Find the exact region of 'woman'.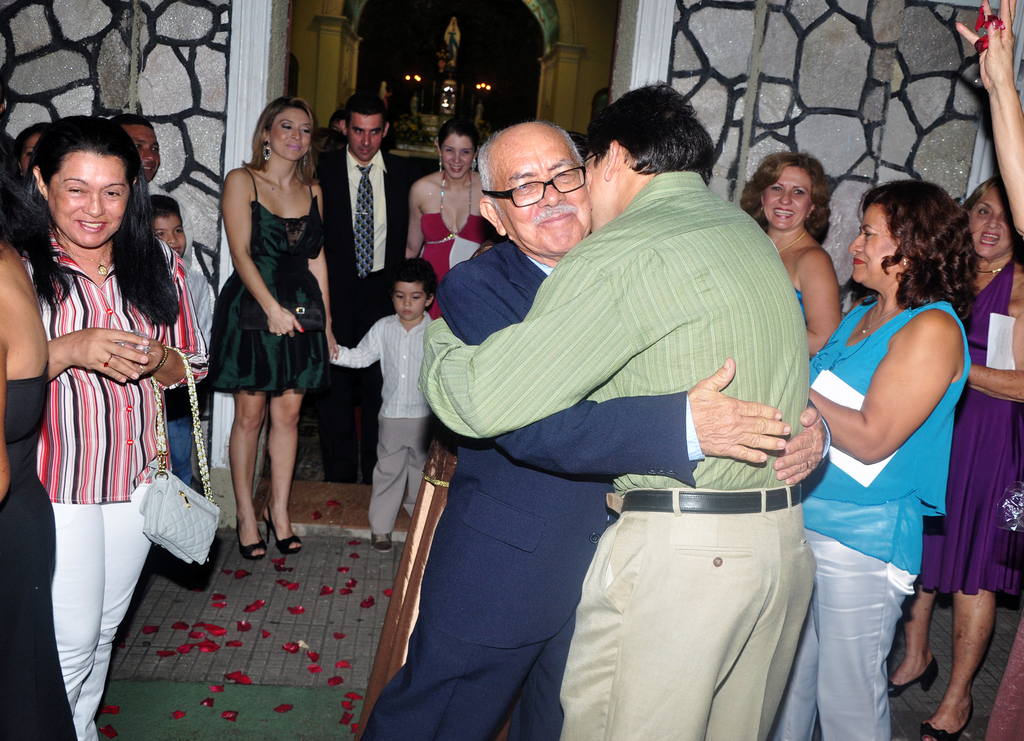
Exact region: detection(19, 115, 210, 740).
